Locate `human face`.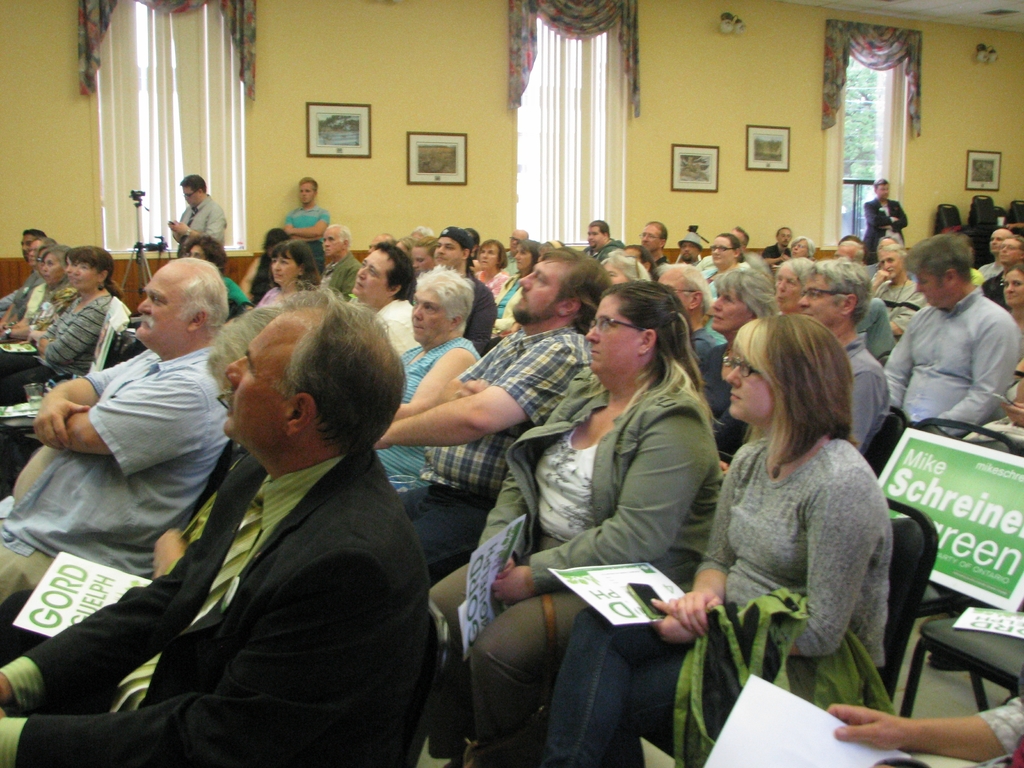
Bounding box: detection(712, 283, 747, 332).
